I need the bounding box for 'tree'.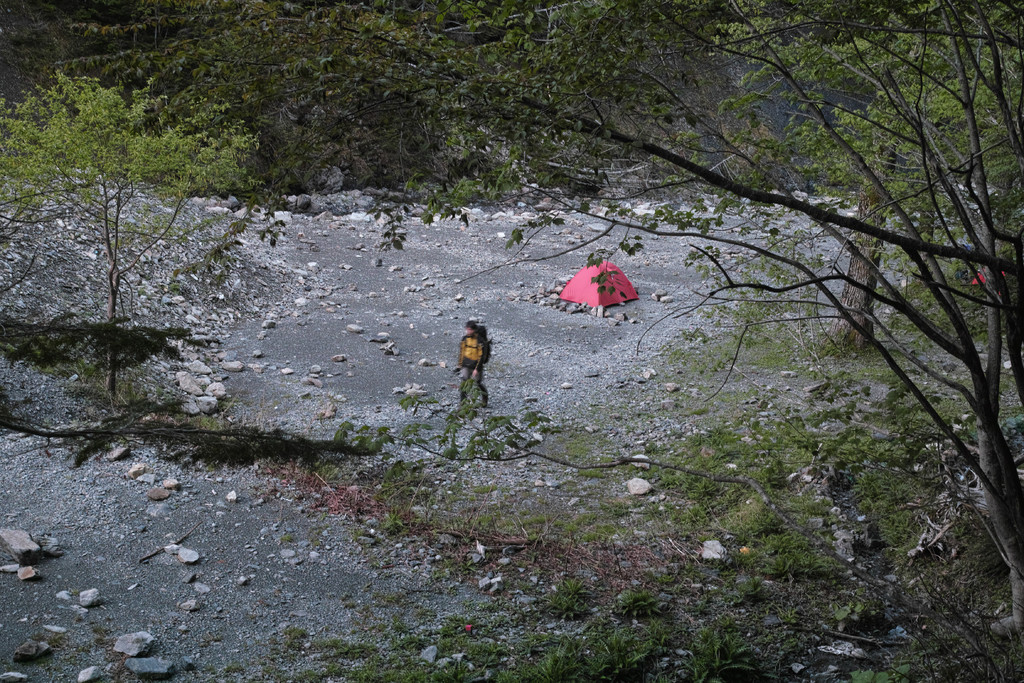
Here it is: 20/108/268/475.
